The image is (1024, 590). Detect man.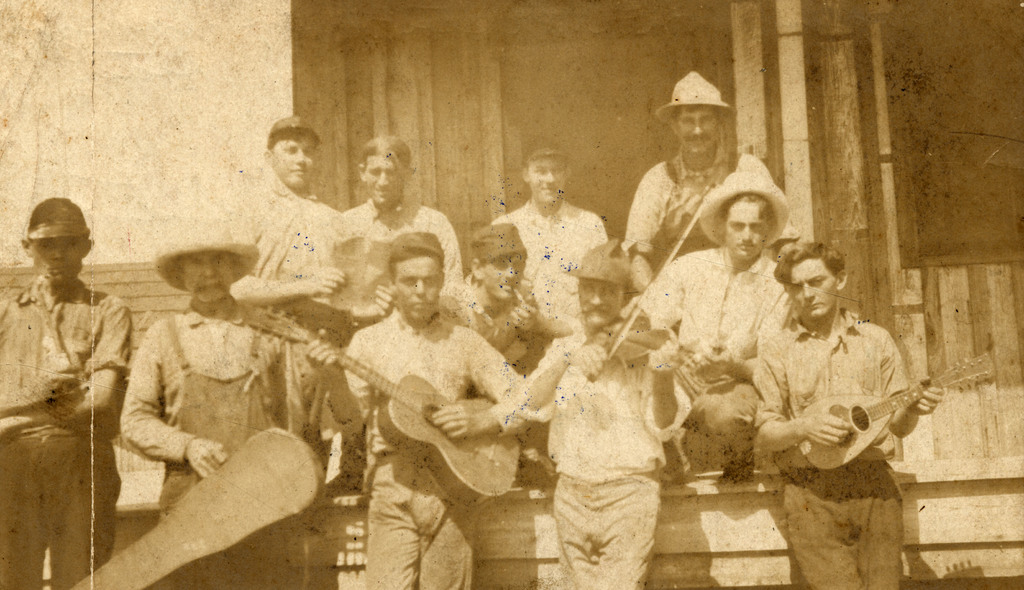
Detection: (left=521, top=242, right=694, bottom=589).
